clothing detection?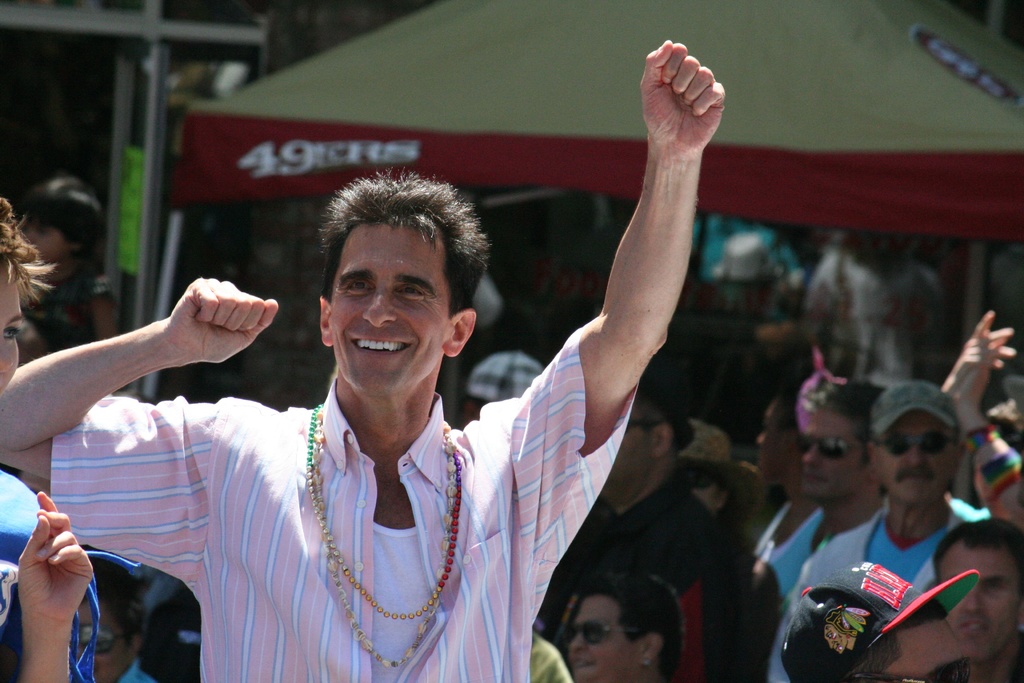
detection(47, 322, 641, 682)
